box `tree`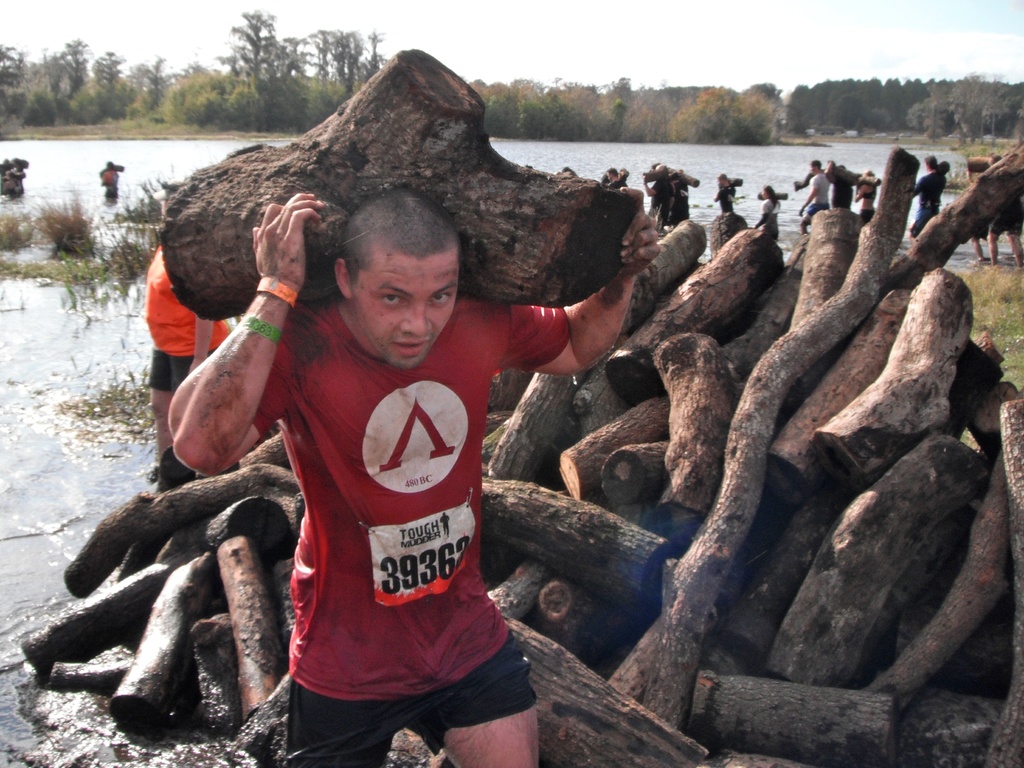
x1=0 y1=28 x2=31 y2=106
